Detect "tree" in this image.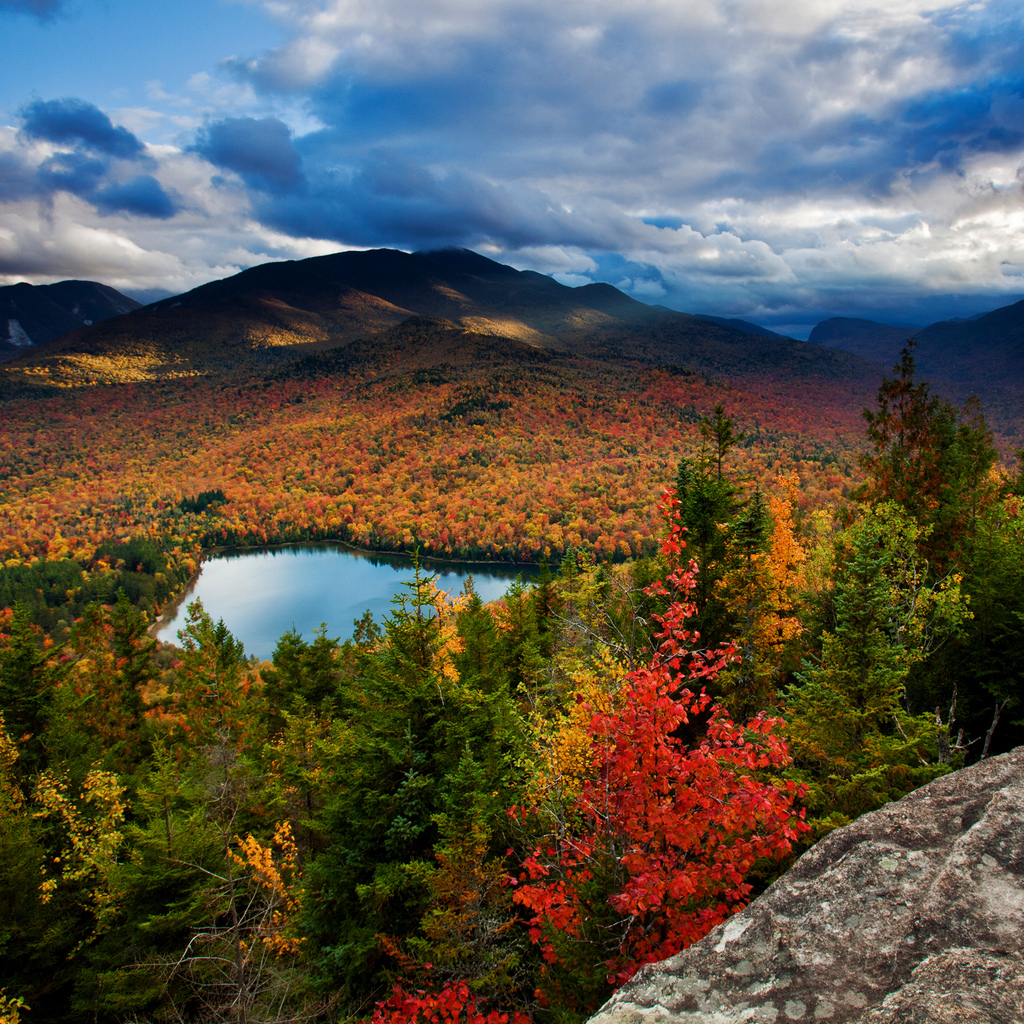
Detection: 841 328 963 548.
